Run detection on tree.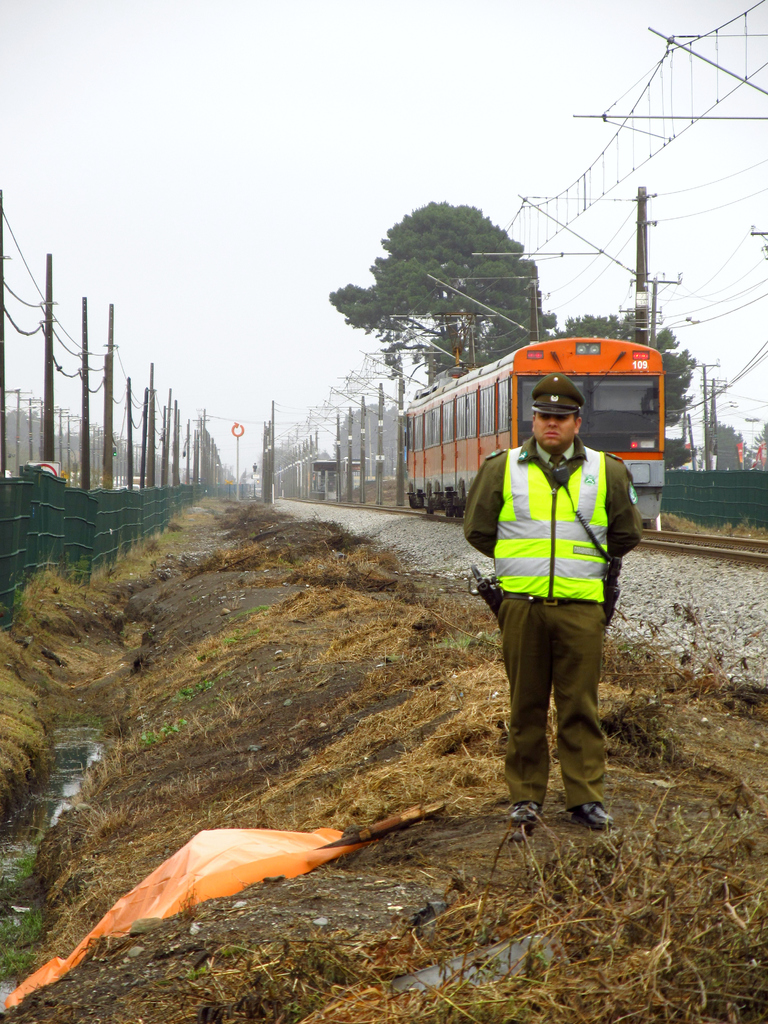
Result: 554:302:702:431.
